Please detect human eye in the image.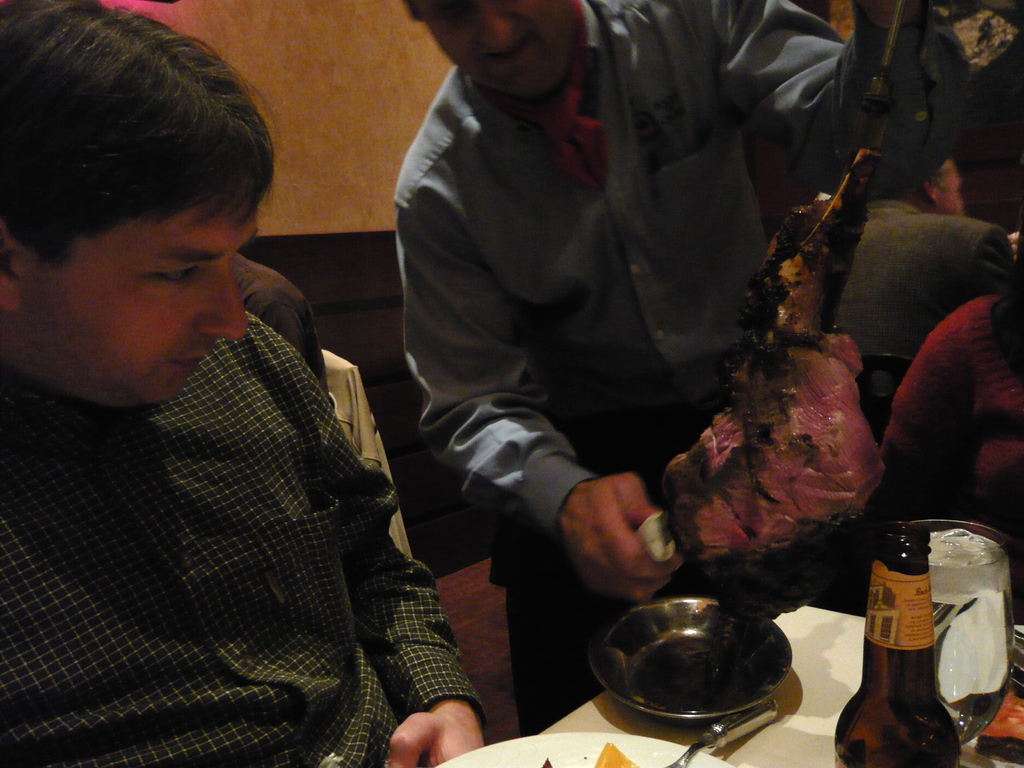
region(438, 1, 467, 19).
